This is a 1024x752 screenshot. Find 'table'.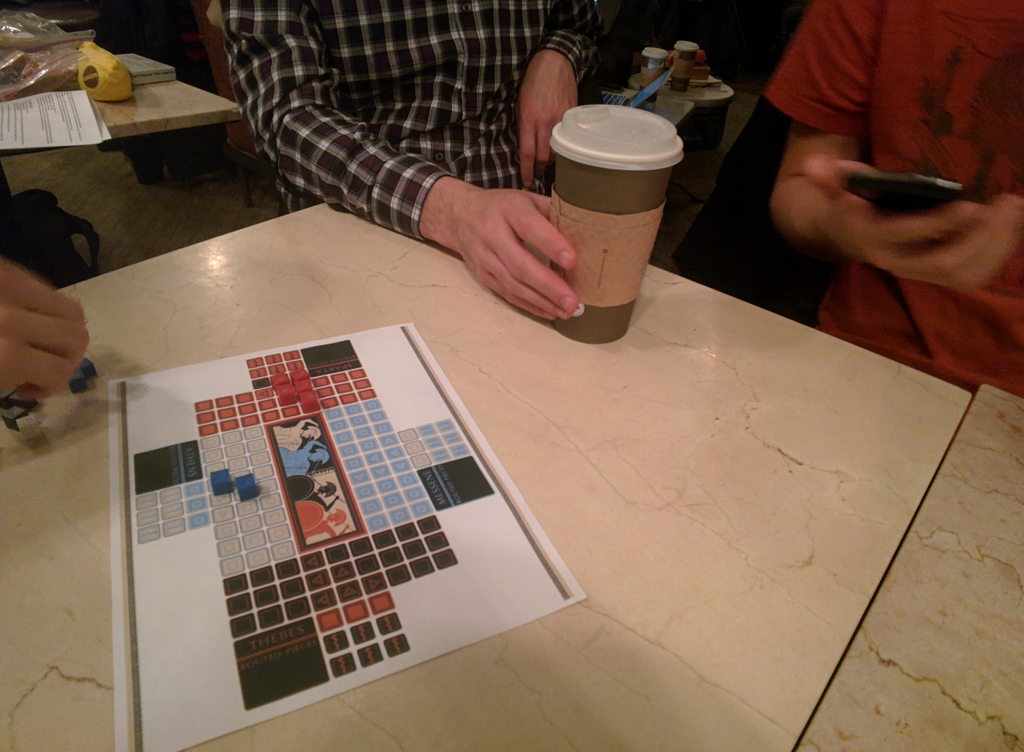
Bounding box: 0:197:970:751.
